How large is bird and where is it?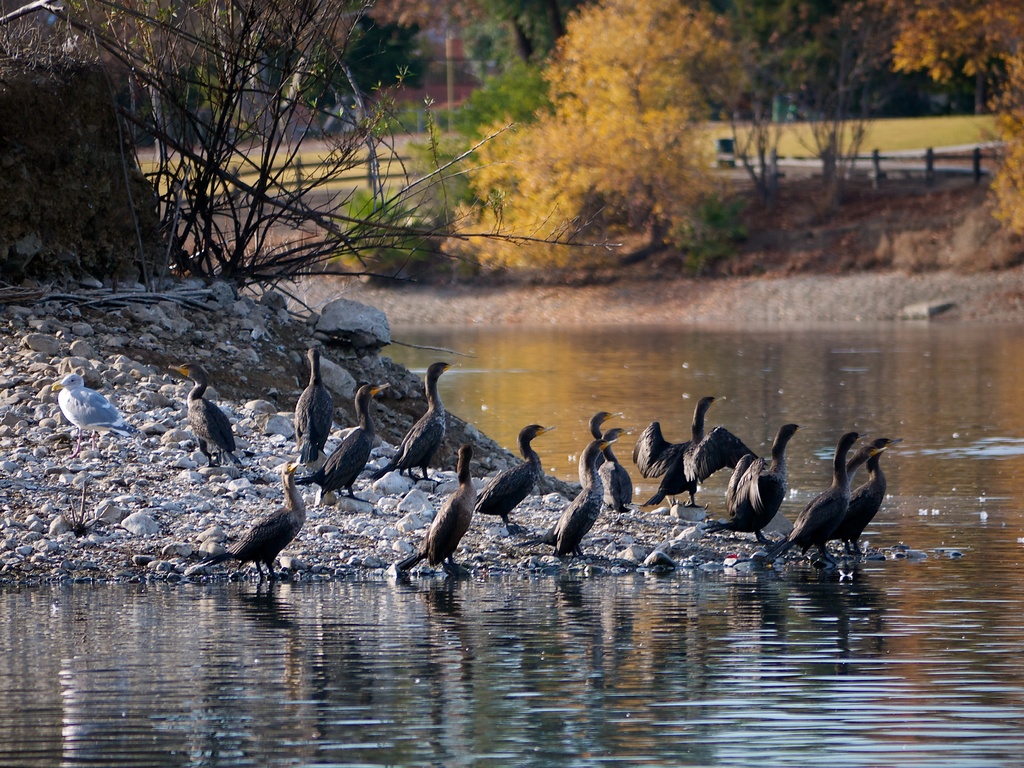
Bounding box: select_region(417, 446, 479, 569).
